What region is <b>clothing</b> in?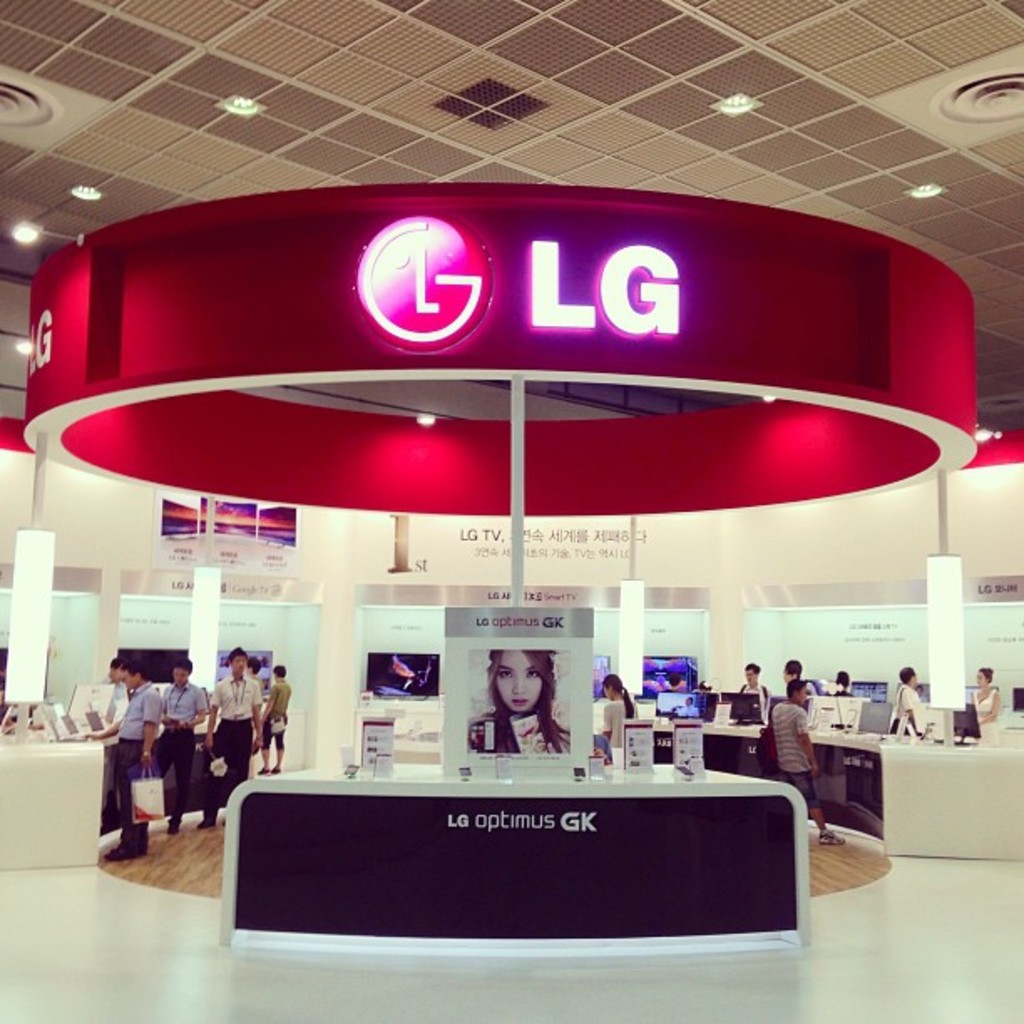
locate(892, 681, 924, 735).
